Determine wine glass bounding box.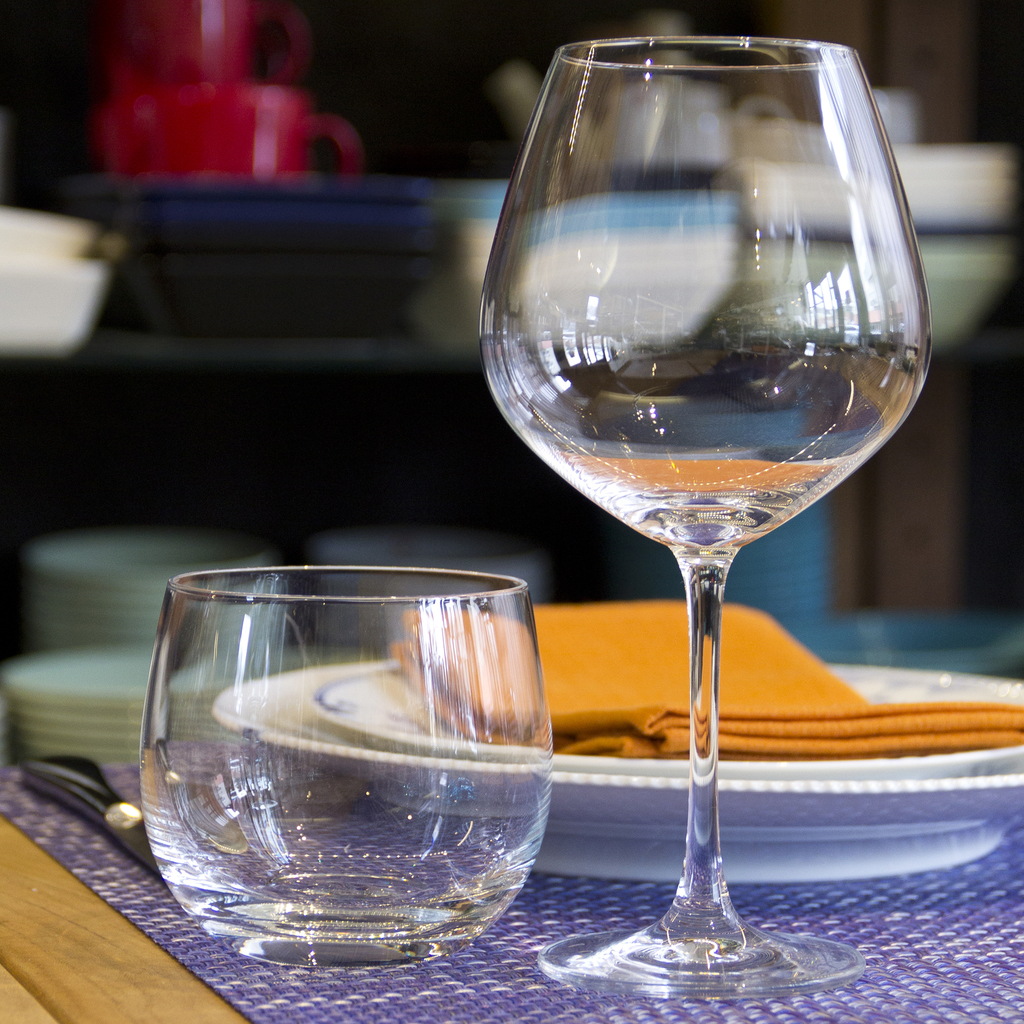
Determined: 487/34/926/984.
